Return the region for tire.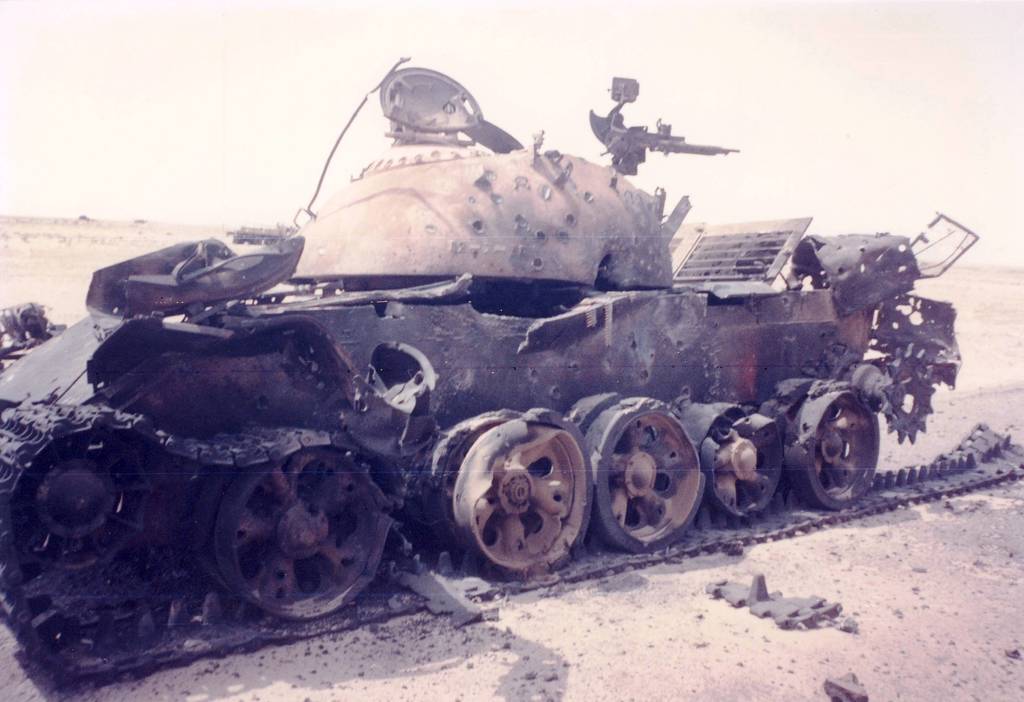
[439,411,588,587].
